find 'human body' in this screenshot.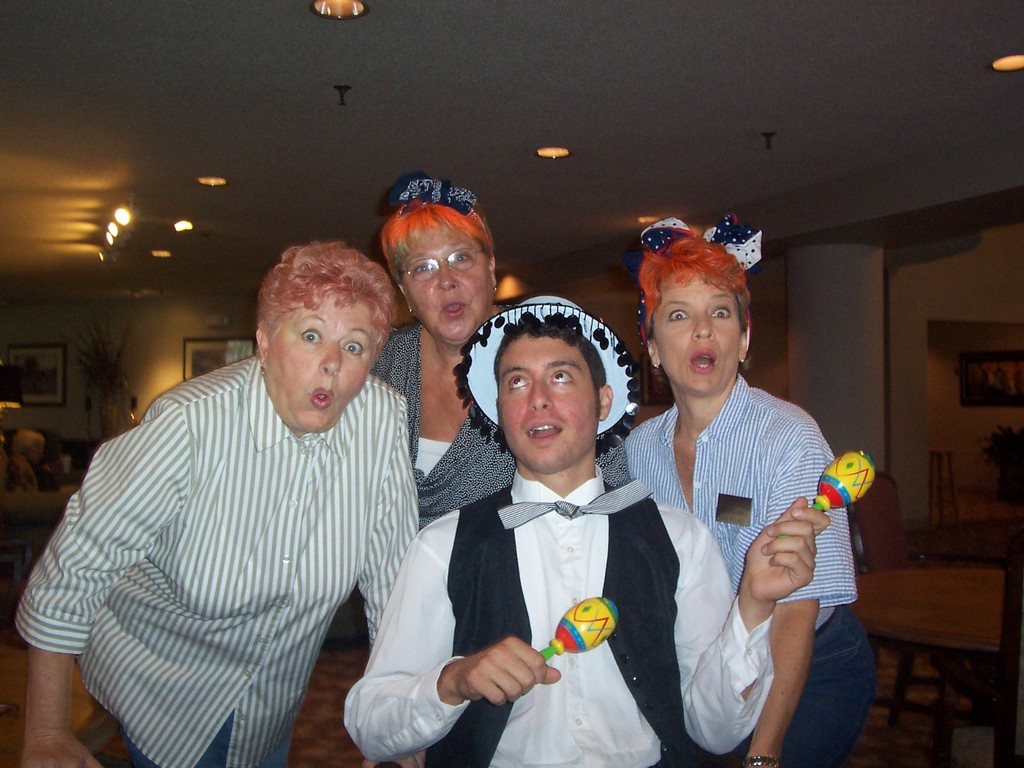
The bounding box for 'human body' is (left=623, top=210, right=879, bottom=760).
